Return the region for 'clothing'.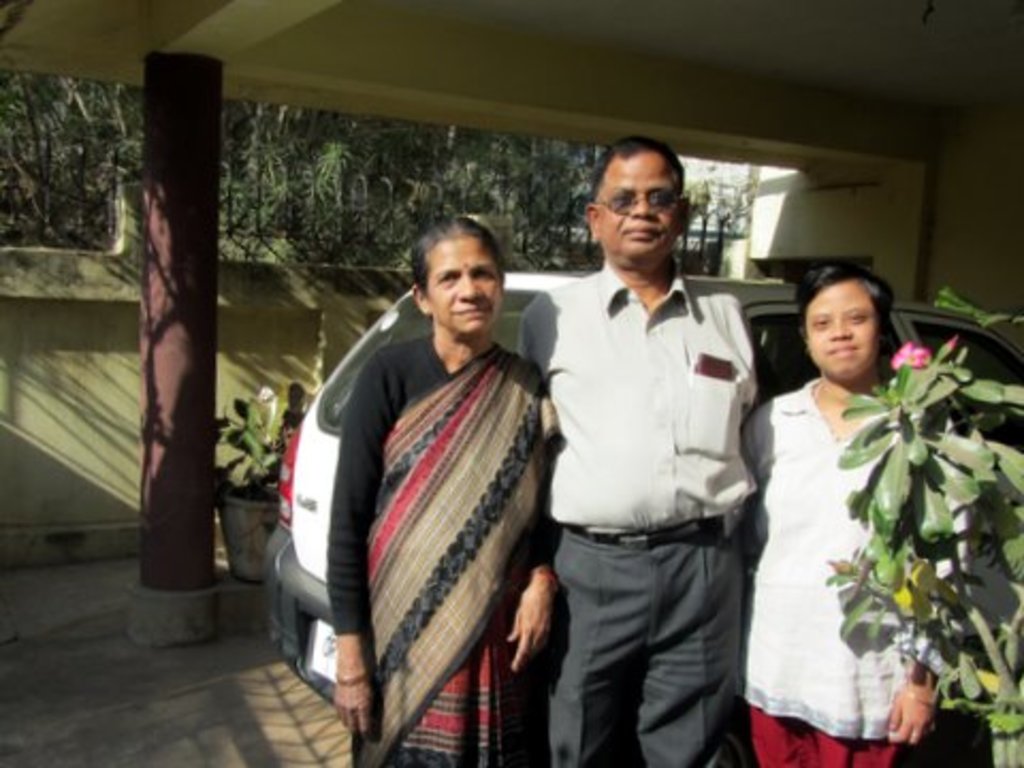
[514, 258, 757, 766].
